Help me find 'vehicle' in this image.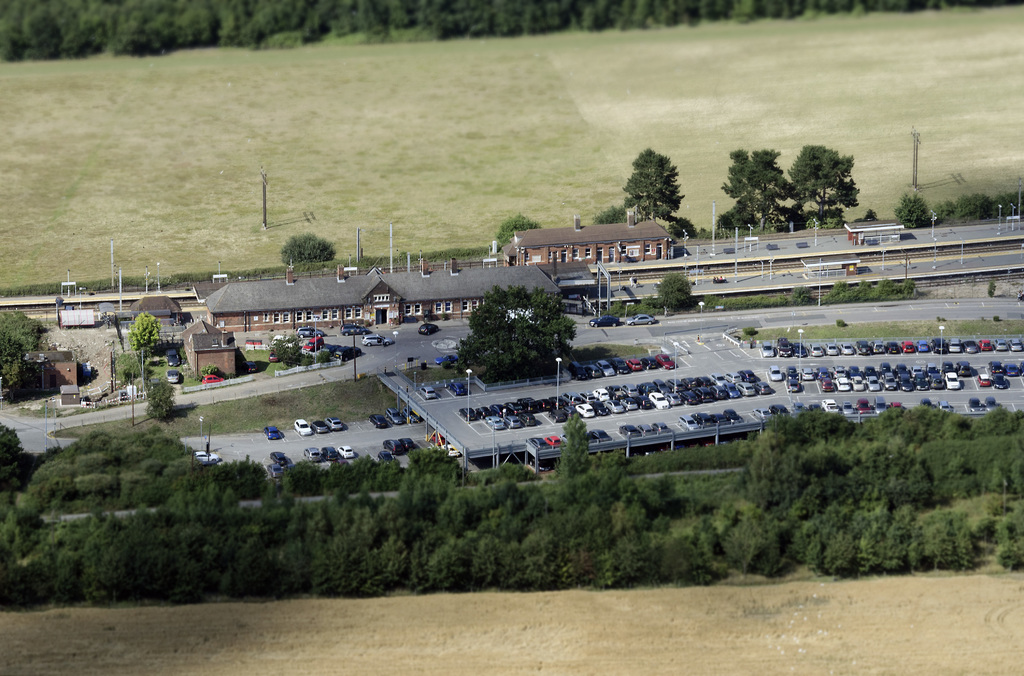
Found it: l=600, t=361, r=615, b=375.
